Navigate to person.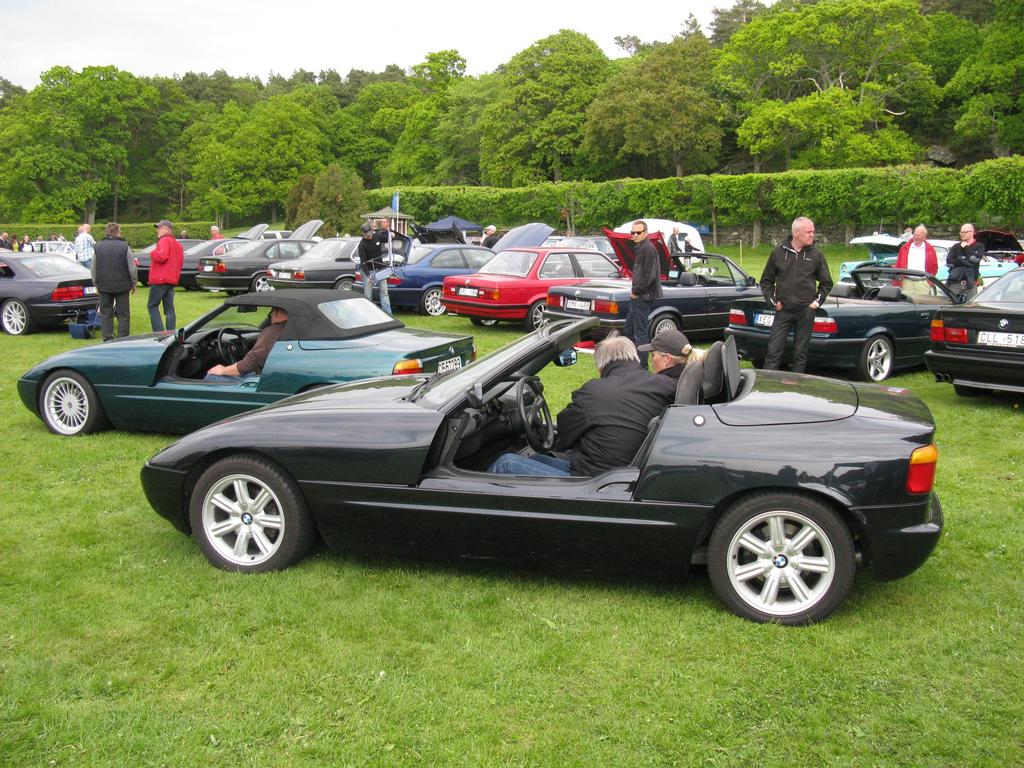
Navigation target: (x1=630, y1=223, x2=676, y2=310).
